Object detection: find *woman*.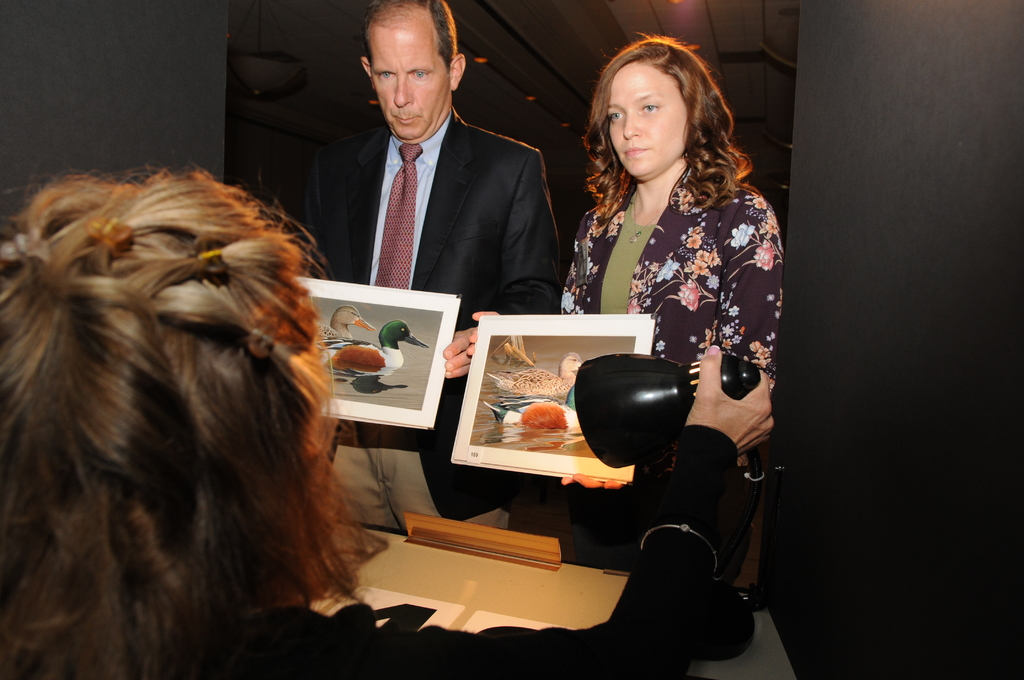
BBox(540, 15, 797, 494).
